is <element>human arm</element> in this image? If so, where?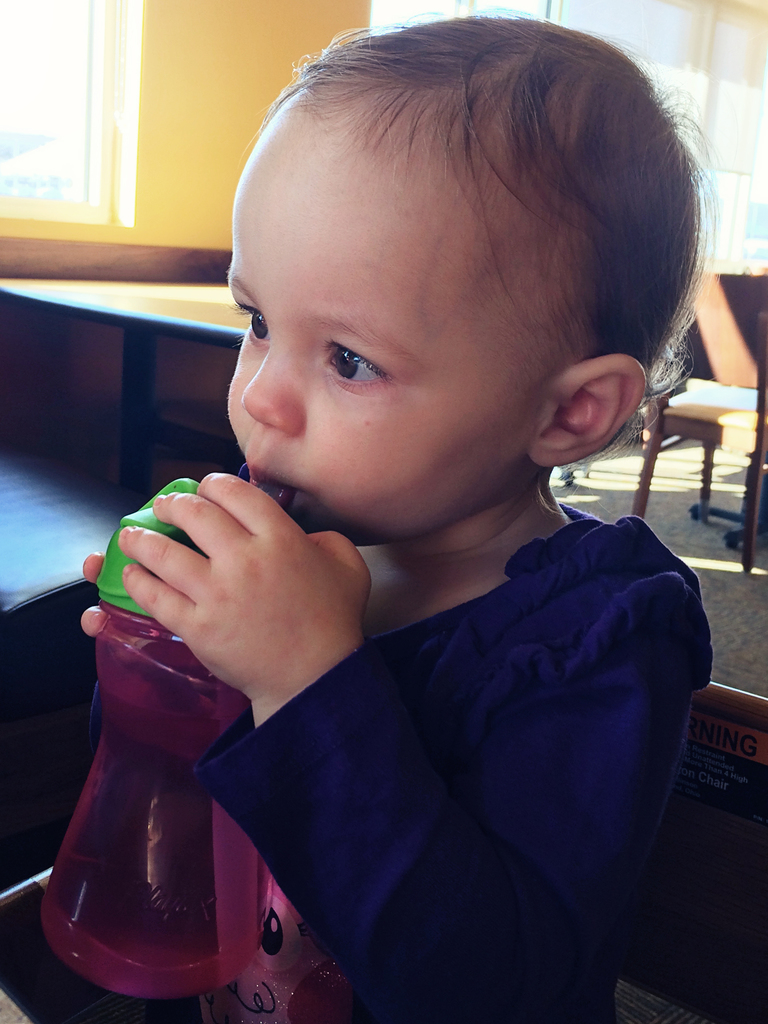
Yes, at 74, 538, 111, 770.
